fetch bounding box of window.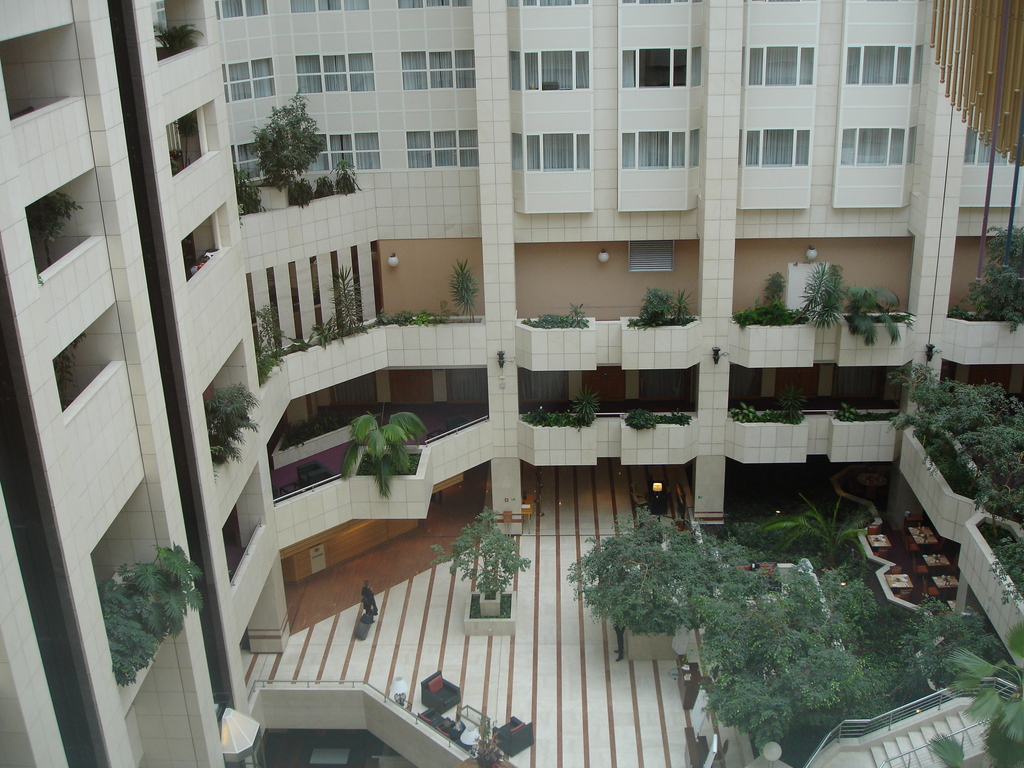
Bbox: 292/53/376/93.
